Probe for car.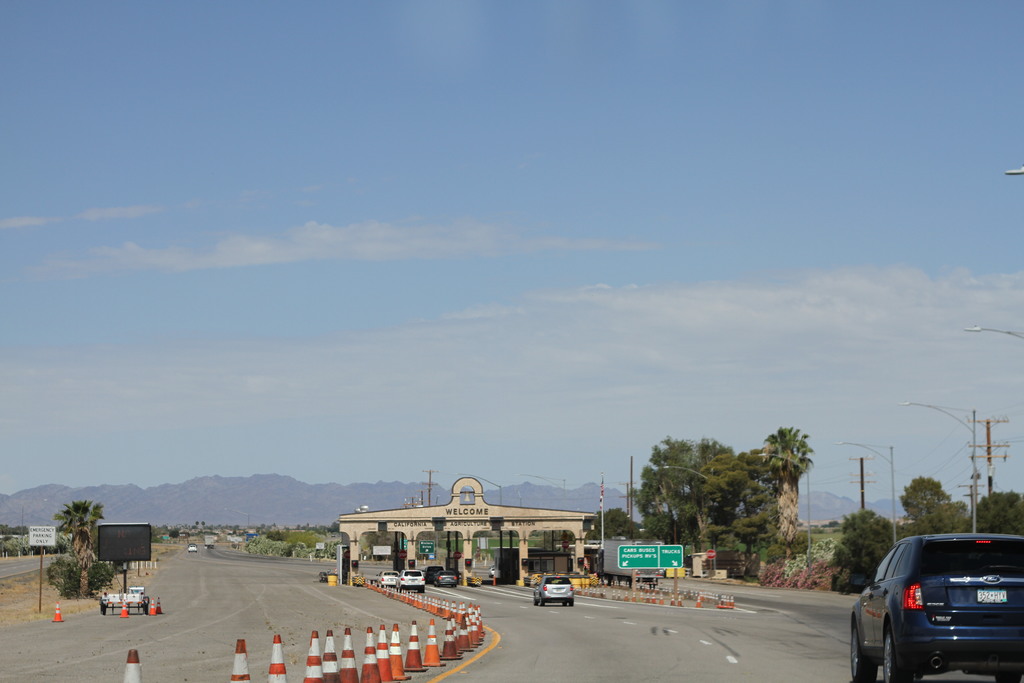
Probe result: (381,575,398,591).
